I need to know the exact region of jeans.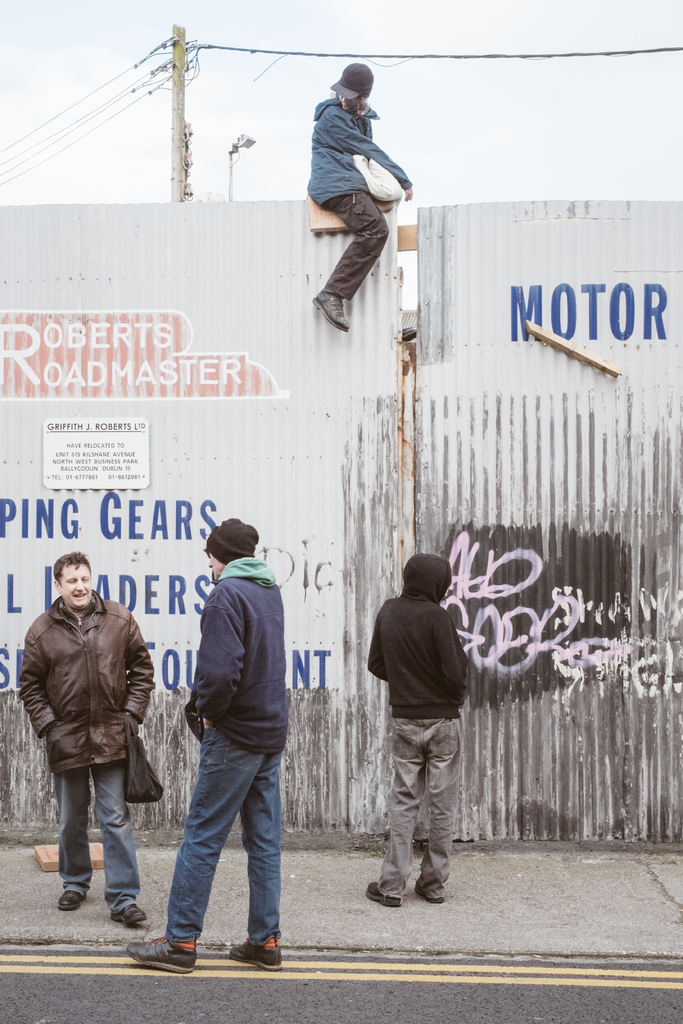
Region: x1=158 y1=724 x2=280 y2=945.
